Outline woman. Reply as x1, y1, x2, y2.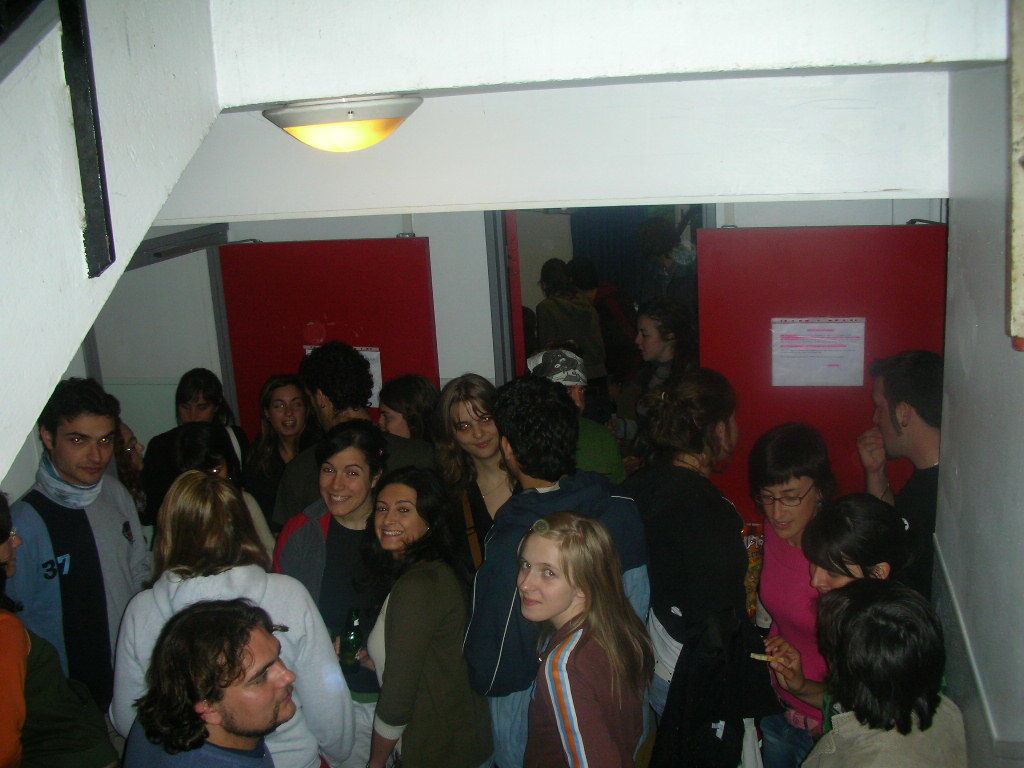
765, 483, 917, 726.
